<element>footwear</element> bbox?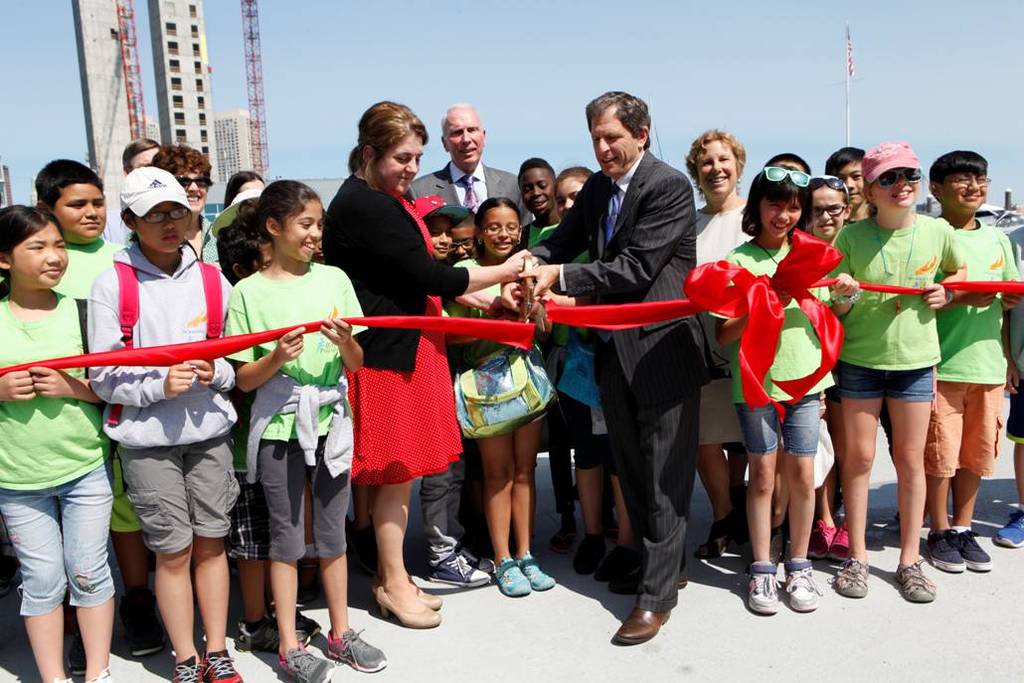
{"left": 751, "top": 568, "right": 779, "bottom": 615}
